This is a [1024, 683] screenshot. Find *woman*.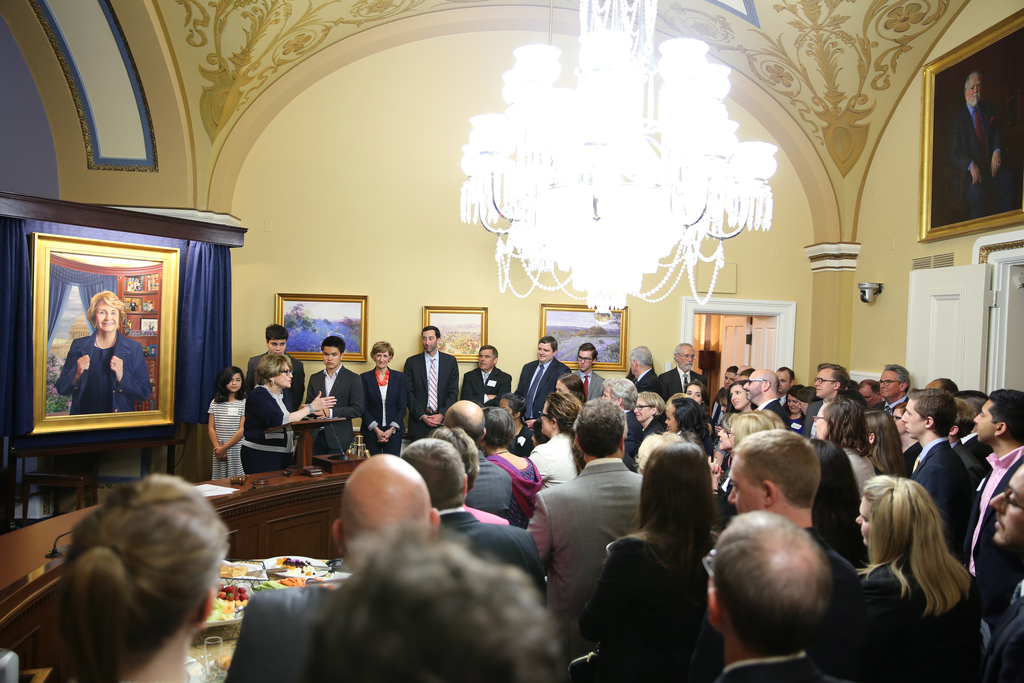
Bounding box: x1=358, y1=339, x2=411, y2=457.
